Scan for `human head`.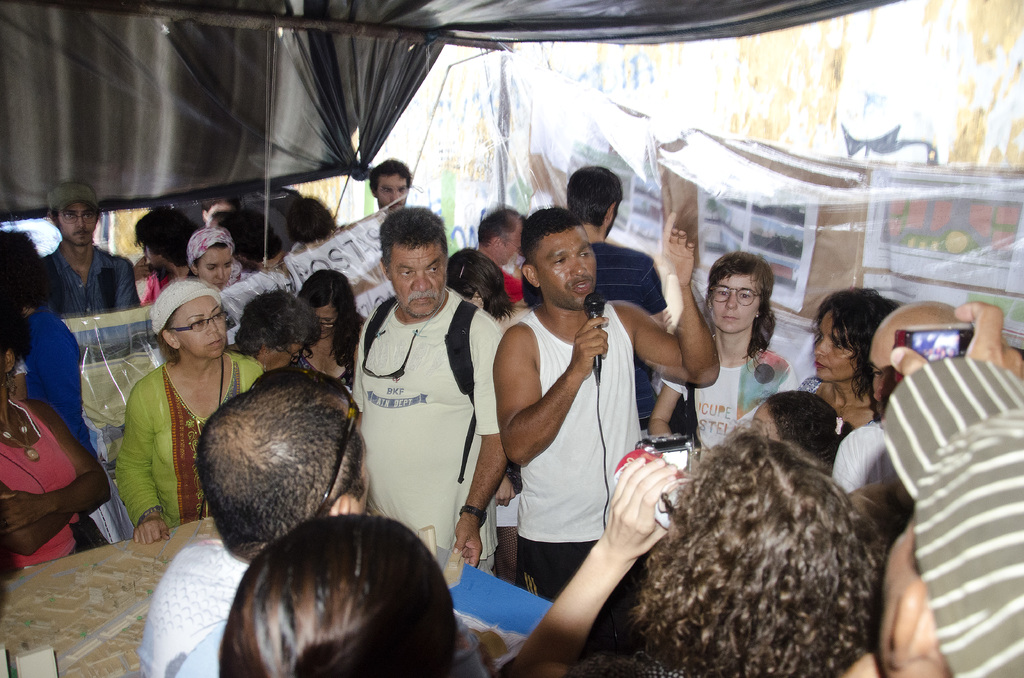
Scan result: left=243, top=295, right=319, bottom=367.
